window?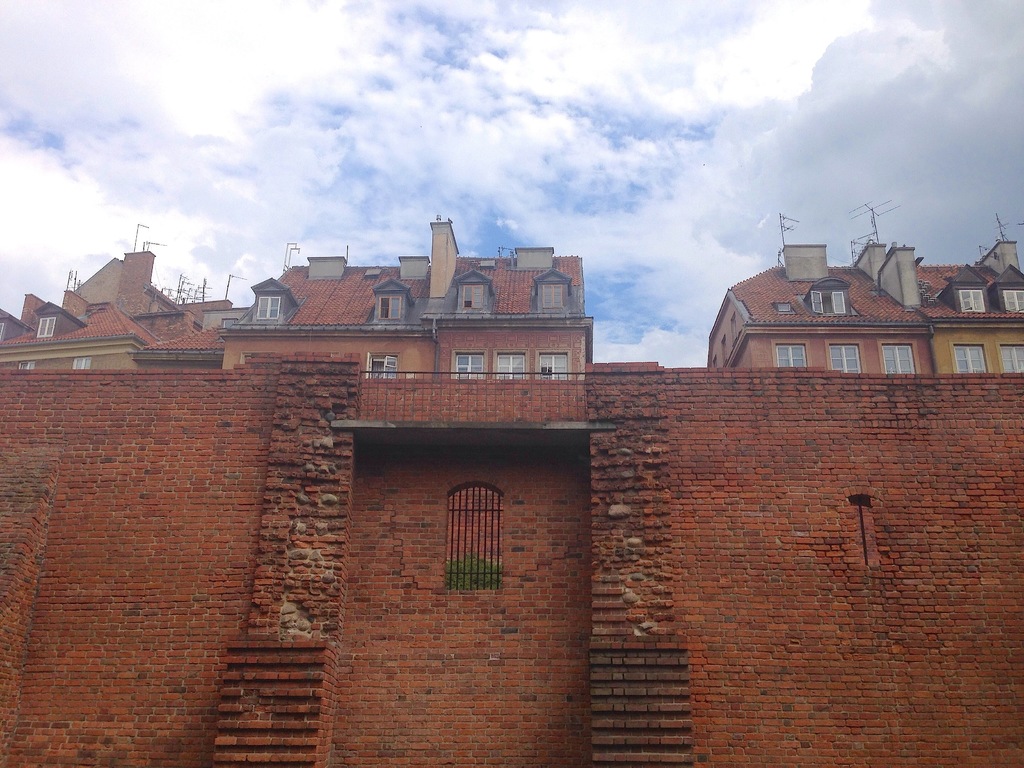
{"left": 35, "top": 319, "right": 52, "bottom": 335}
